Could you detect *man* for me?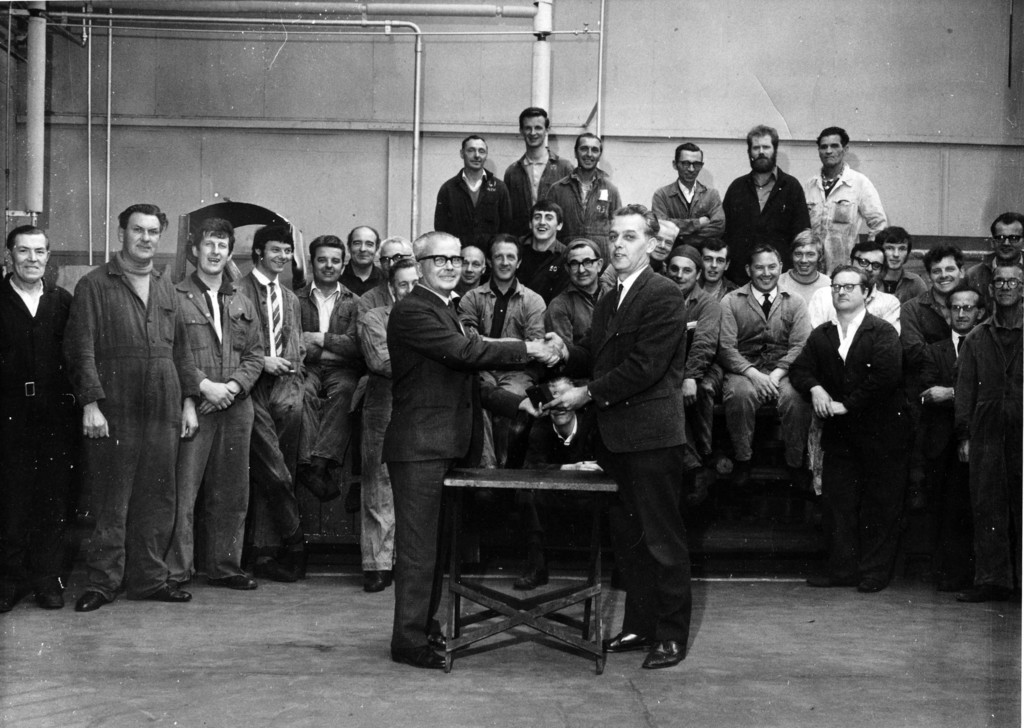
Detection result: rect(530, 205, 693, 674).
